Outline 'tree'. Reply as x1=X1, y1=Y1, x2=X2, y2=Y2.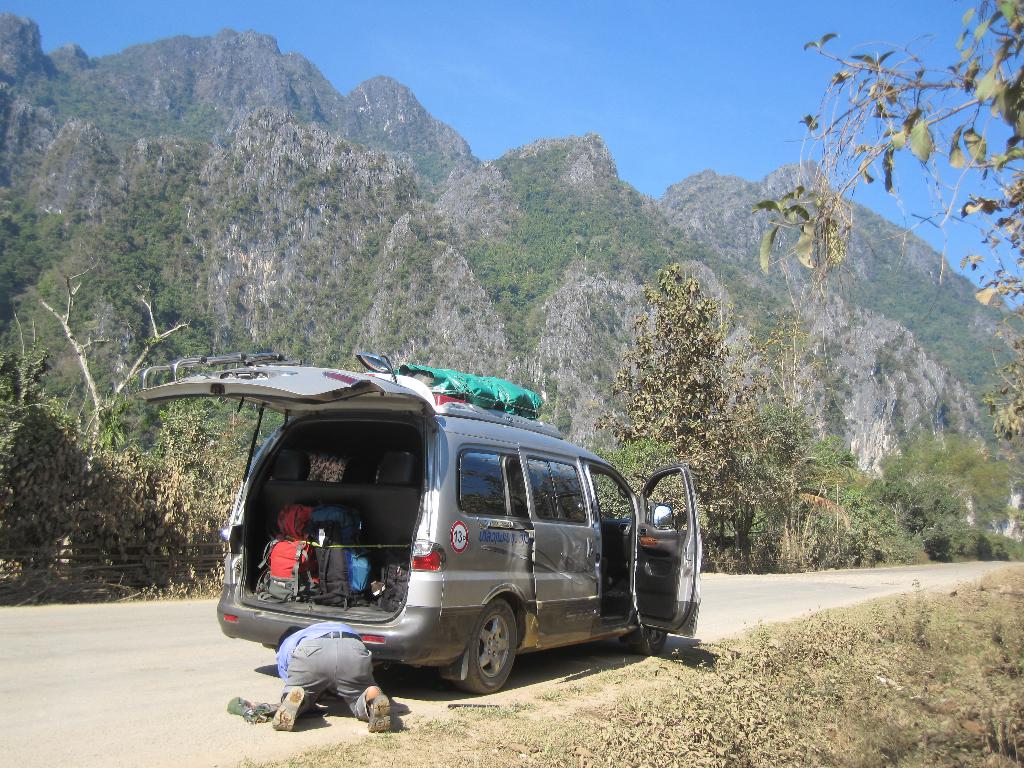
x1=735, y1=0, x2=1023, y2=460.
